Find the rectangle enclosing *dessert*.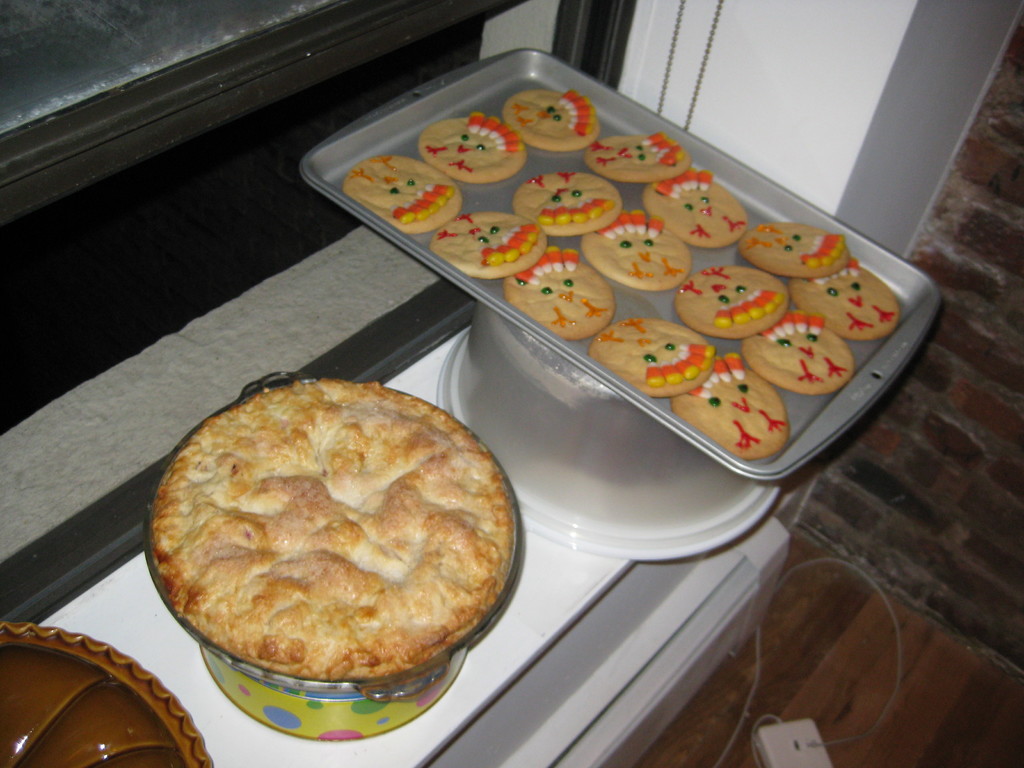
x1=520, y1=172, x2=616, y2=227.
